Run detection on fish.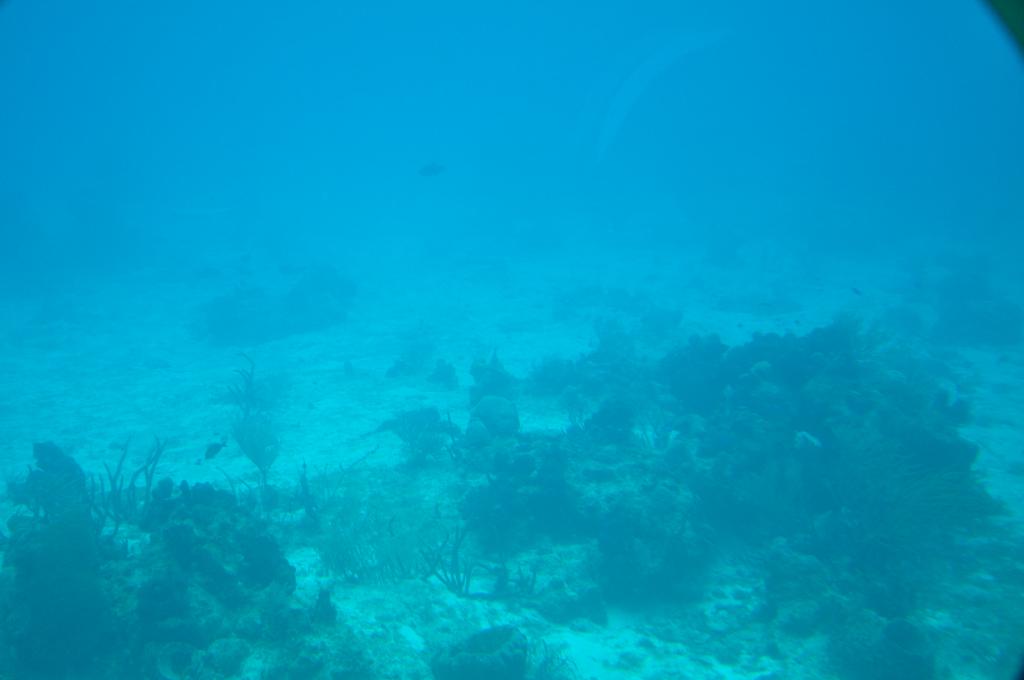
Result: Rect(207, 442, 223, 462).
